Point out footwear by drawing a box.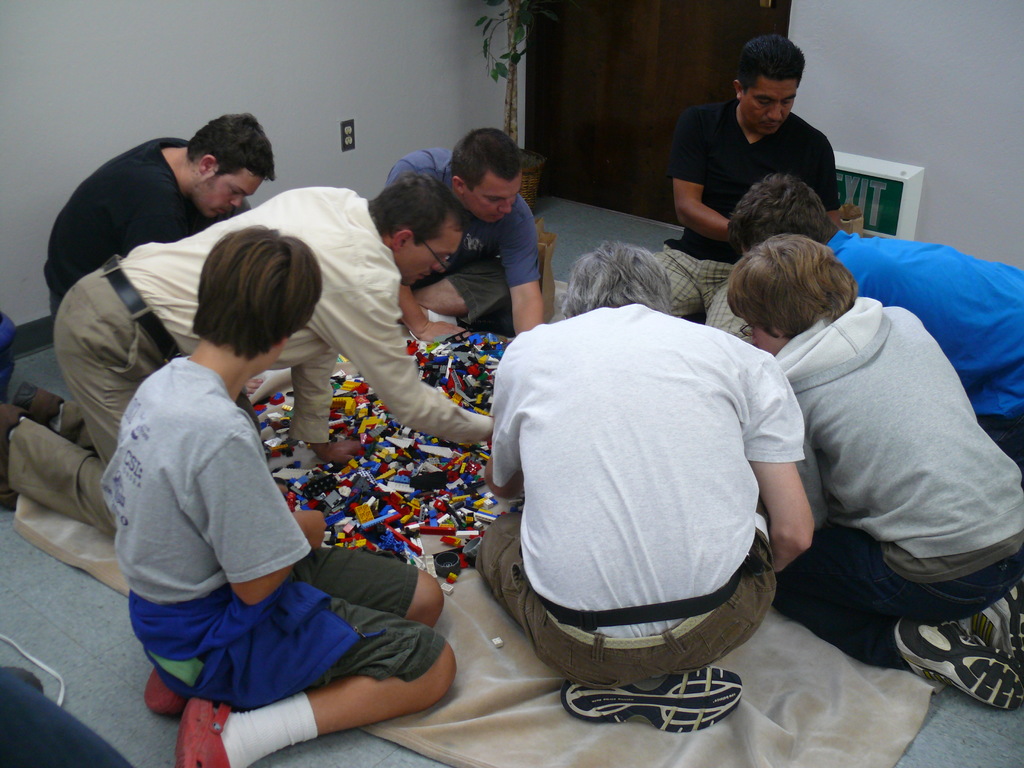
[left=970, top=591, right=1022, bottom=657].
